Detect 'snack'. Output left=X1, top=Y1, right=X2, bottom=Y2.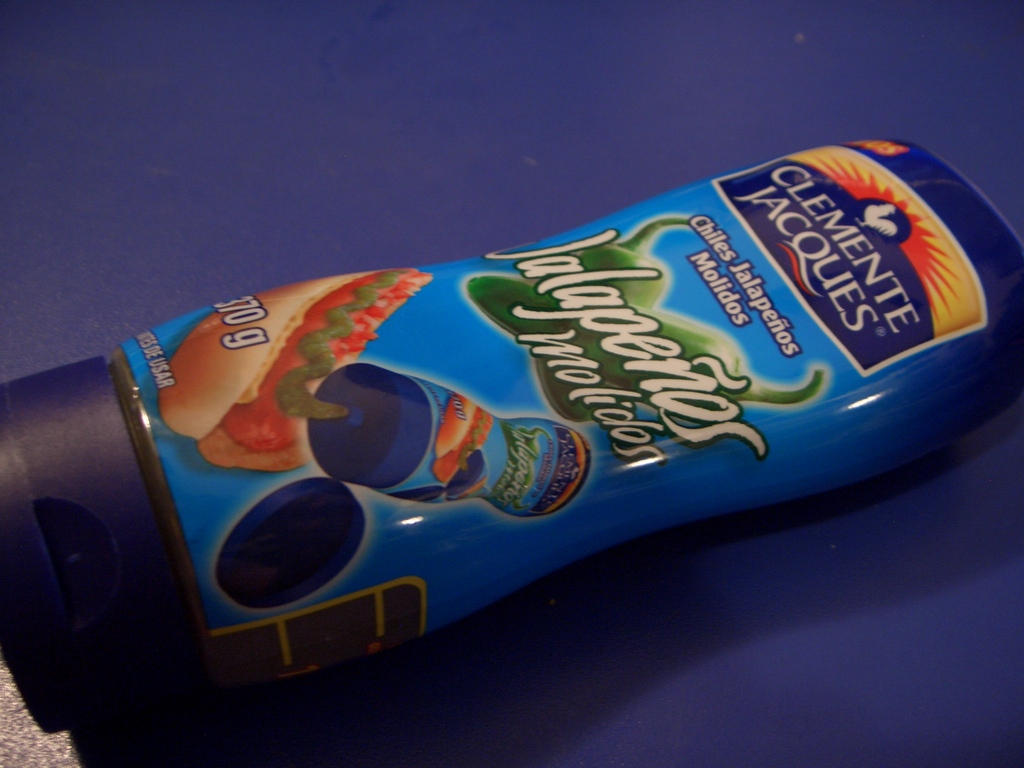
left=154, top=136, right=1011, bottom=700.
